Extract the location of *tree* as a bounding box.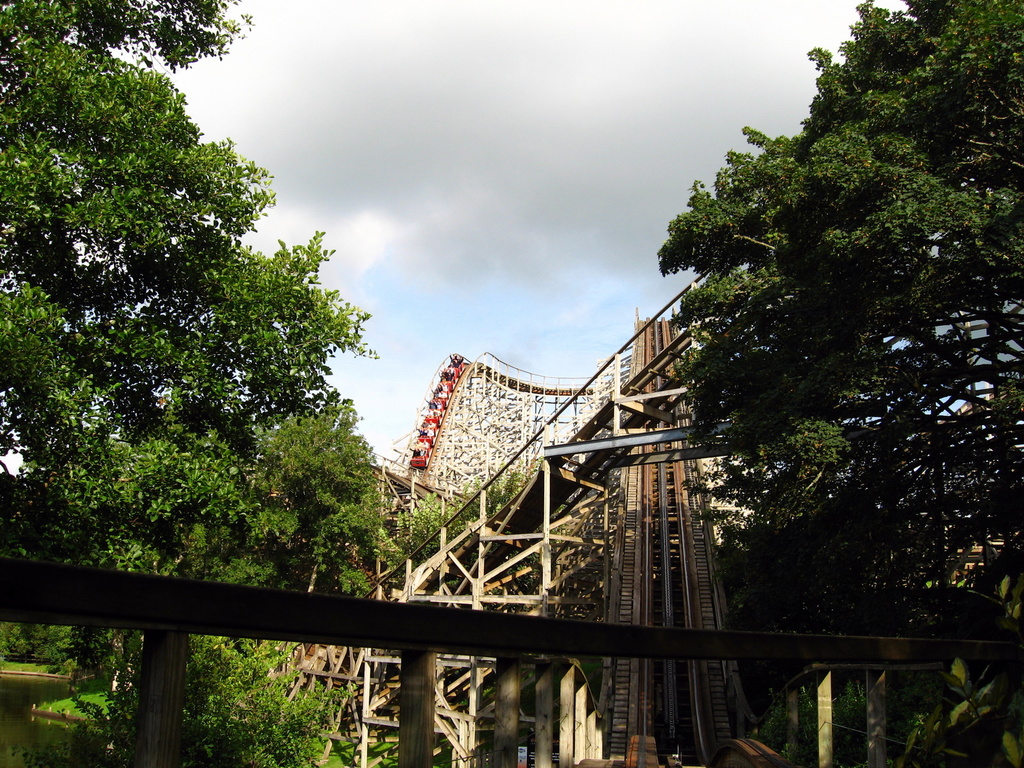
crop(665, 0, 1023, 762).
